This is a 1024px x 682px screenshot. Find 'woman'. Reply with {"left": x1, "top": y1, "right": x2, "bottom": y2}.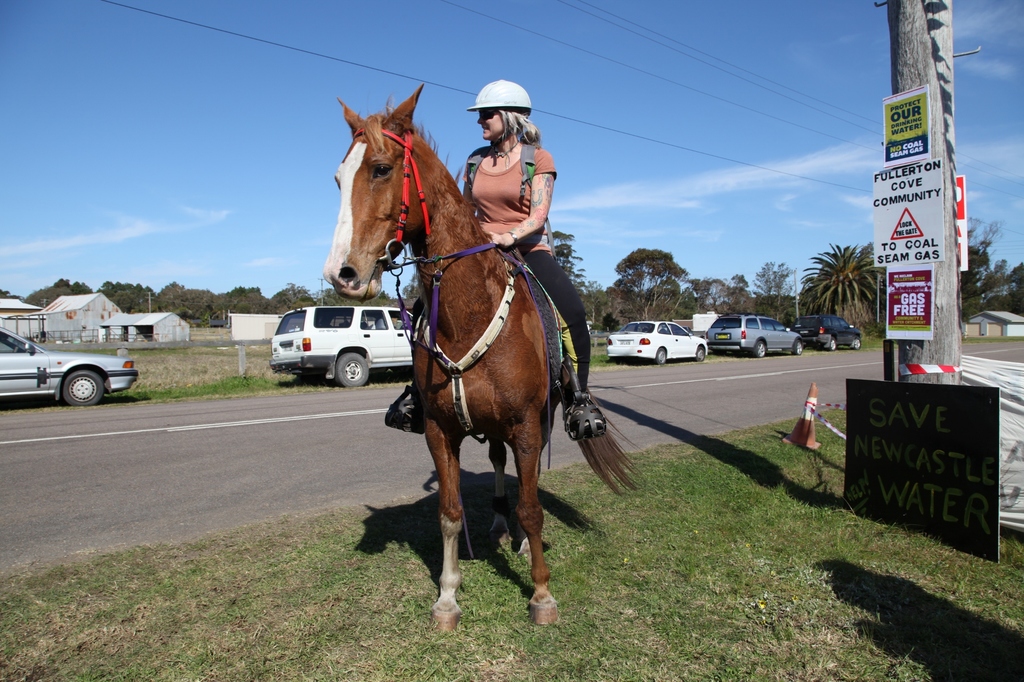
{"left": 383, "top": 79, "right": 604, "bottom": 443}.
